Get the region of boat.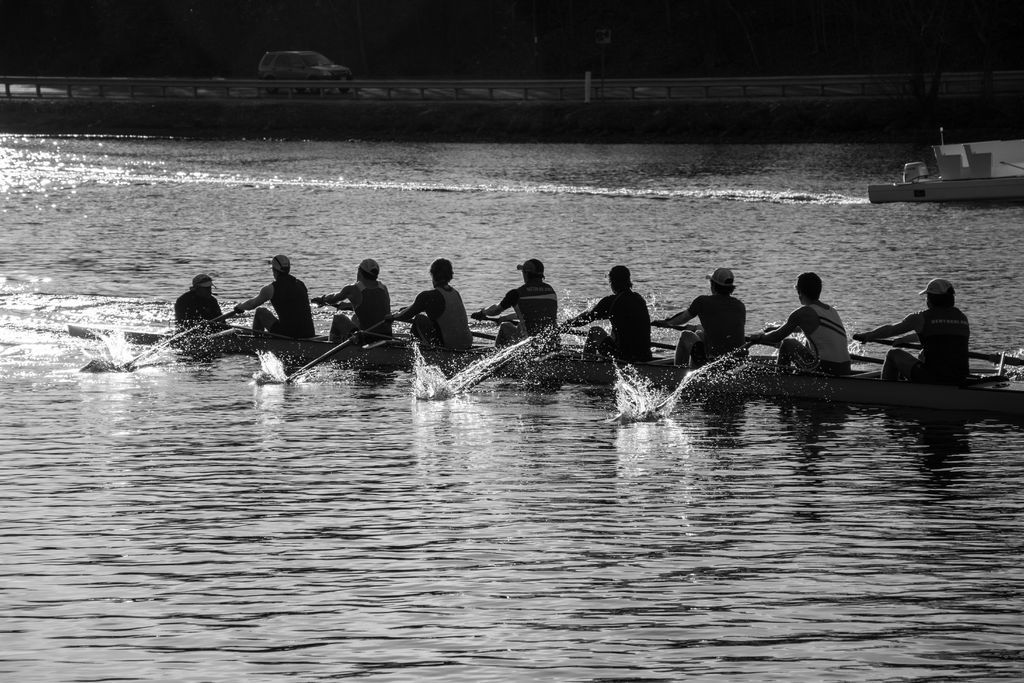
(x1=65, y1=327, x2=1023, y2=419).
